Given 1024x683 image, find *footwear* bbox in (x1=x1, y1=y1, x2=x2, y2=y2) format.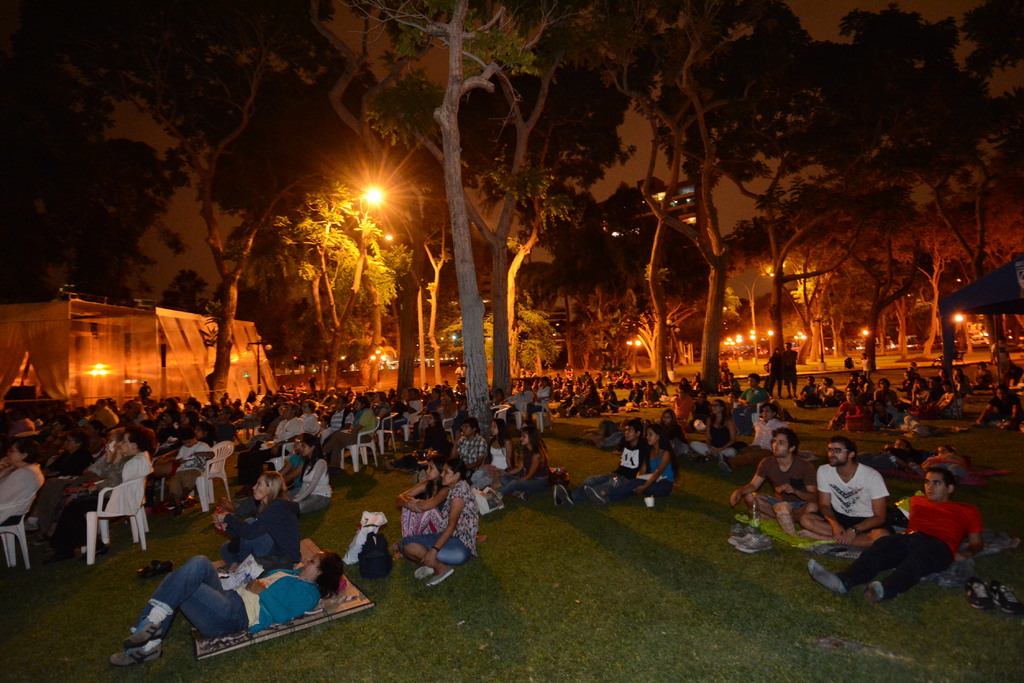
(x1=962, y1=575, x2=992, y2=613).
